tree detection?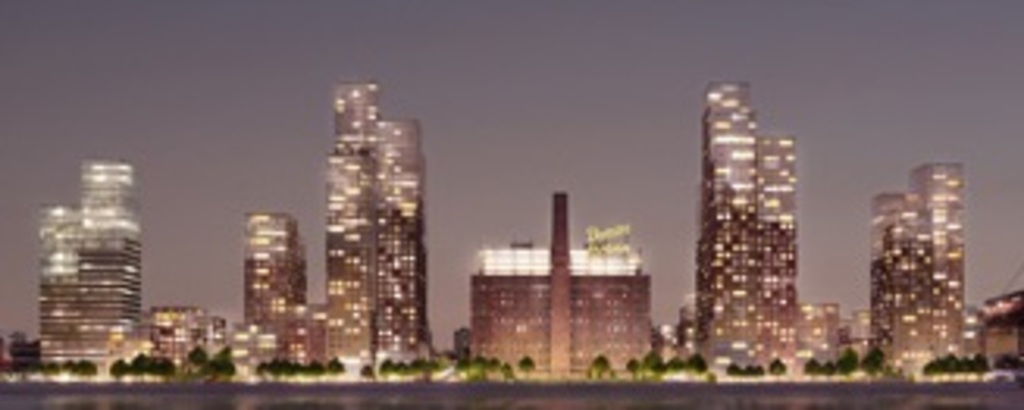
[767,360,783,376]
